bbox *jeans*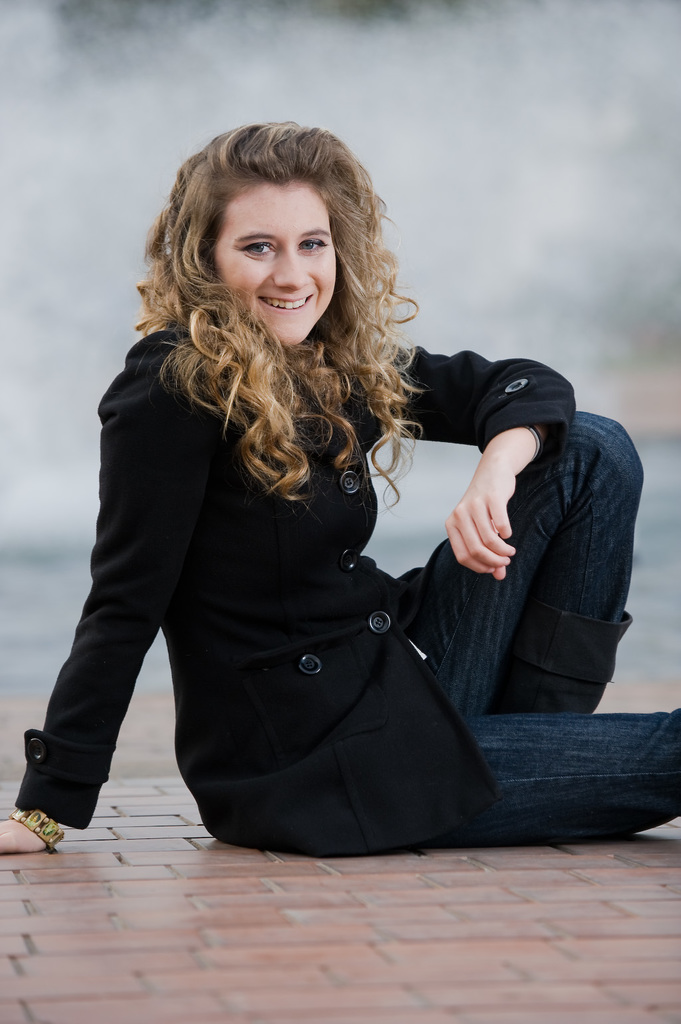
Rect(410, 456, 660, 811)
